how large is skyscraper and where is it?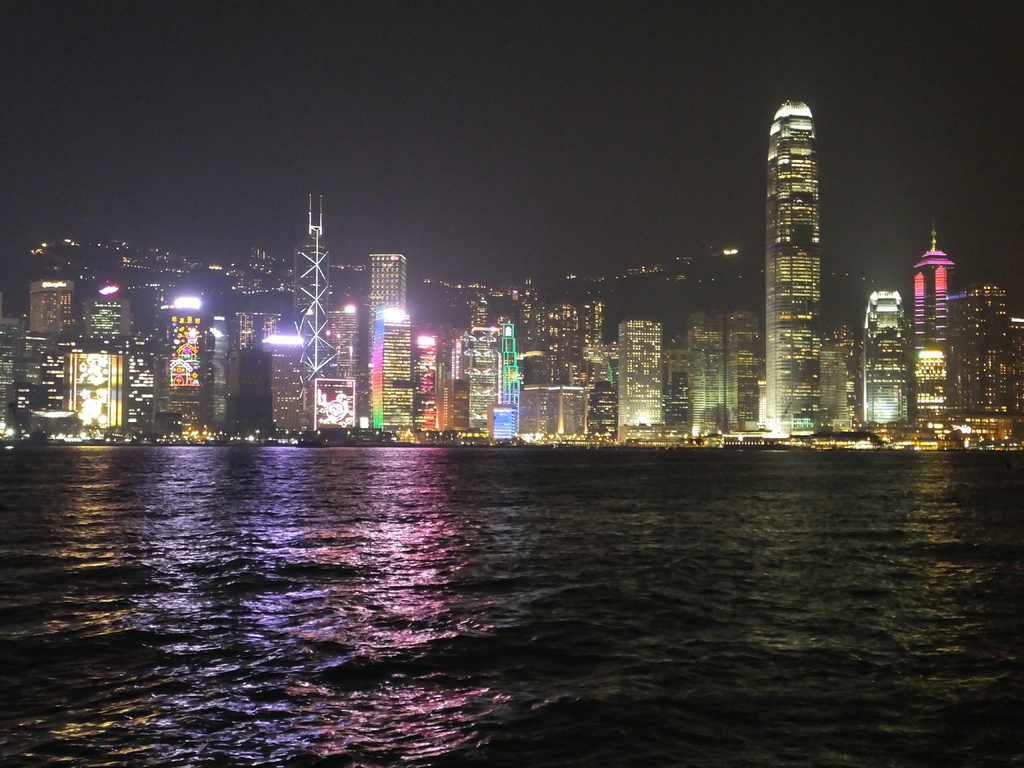
Bounding box: [left=476, top=300, right=490, bottom=330].
